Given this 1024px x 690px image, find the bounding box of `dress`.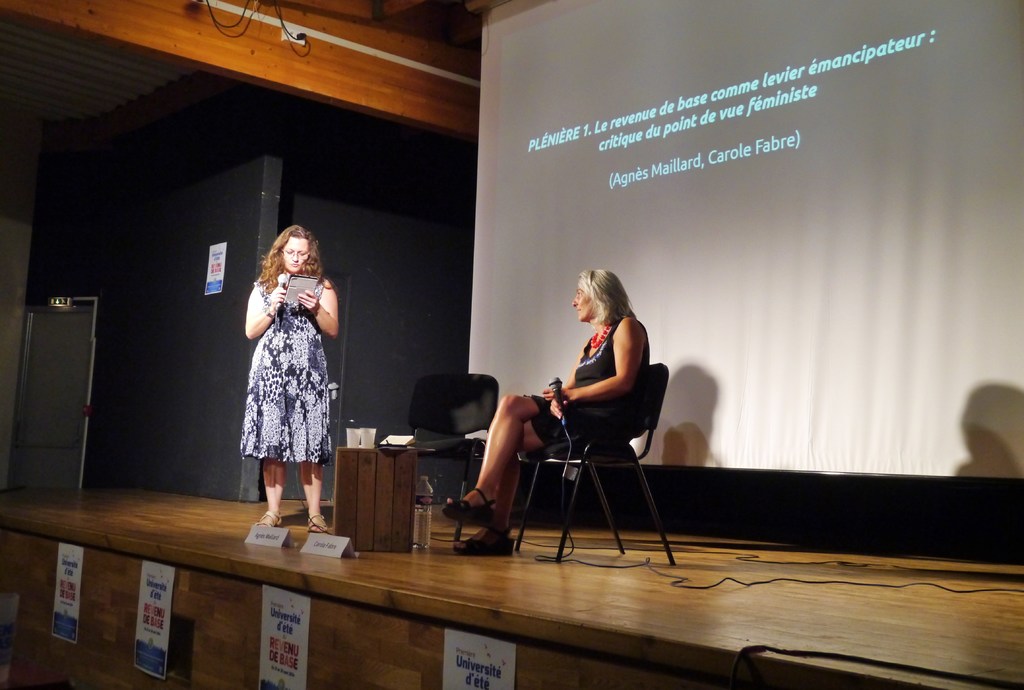
{"left": 534, "top": 317, "right": 652, "bottom": 463}.
